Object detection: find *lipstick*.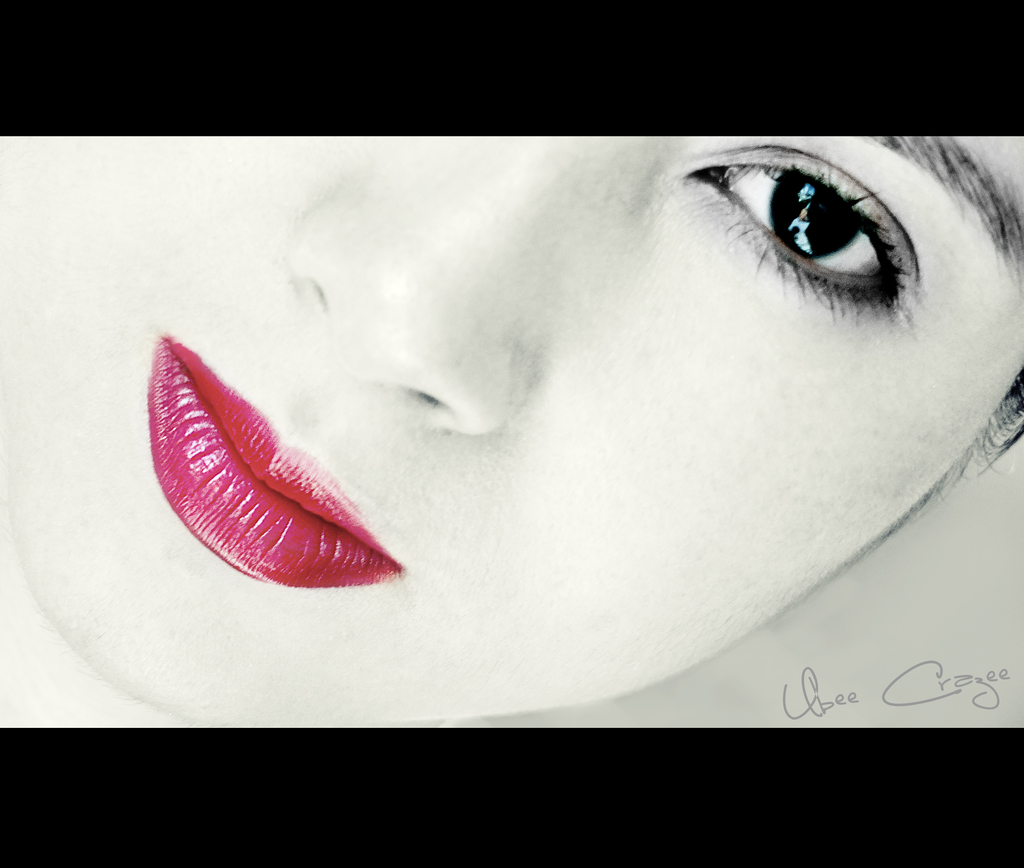
rect(145, 335, 403, 590).
